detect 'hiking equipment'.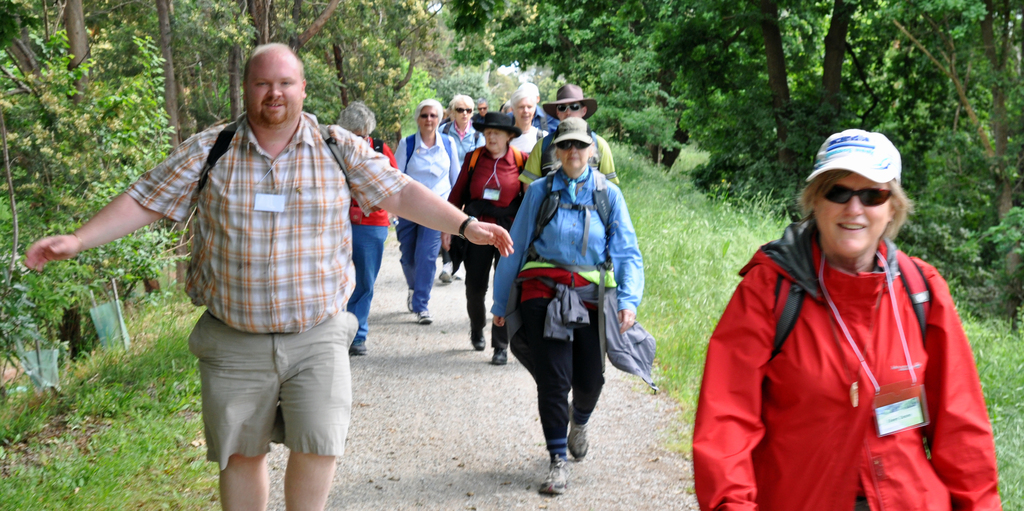
Detected at 414 311 433 324.
